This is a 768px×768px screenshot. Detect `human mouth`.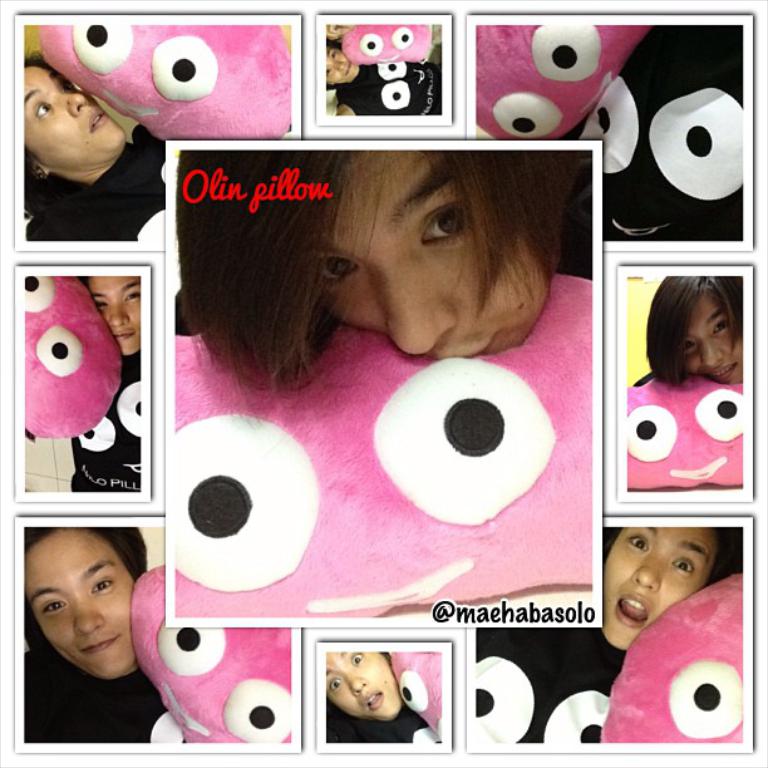
x1=717 y1=364 x2=735 y2=375.
